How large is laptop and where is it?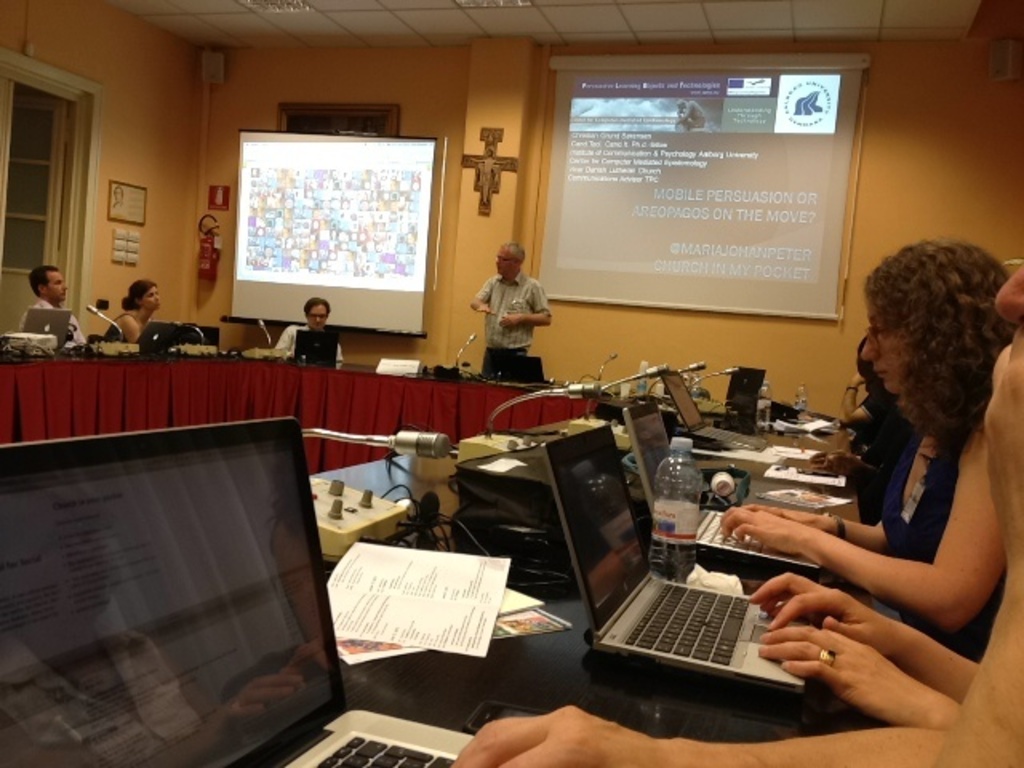
Bounding box: bbox=[178, 326, 219, 349].
